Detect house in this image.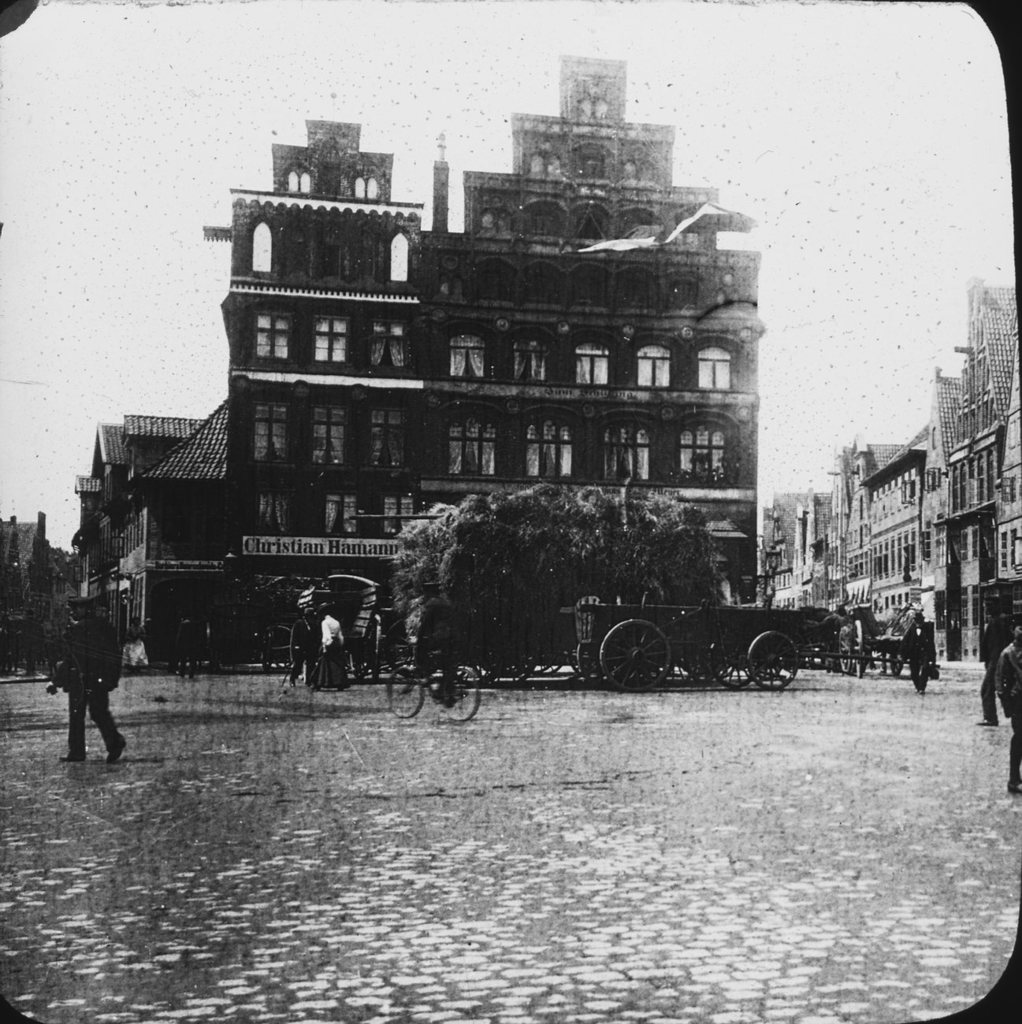
Detection: <region>873, 284, 1021, 665</region>.
